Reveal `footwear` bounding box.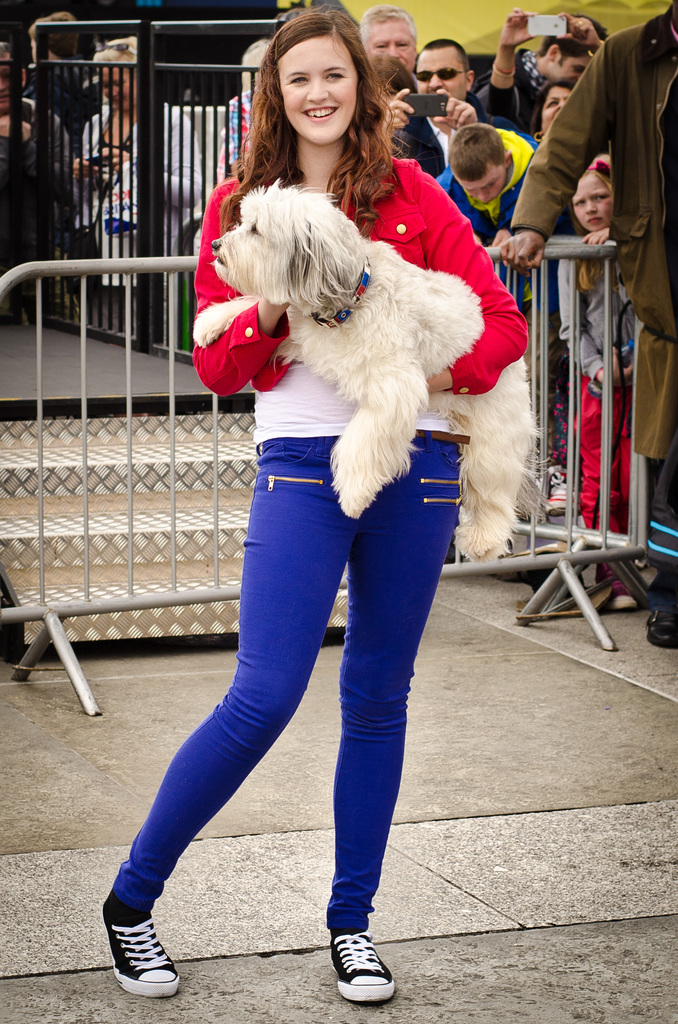
Revealed: crop(330, 931, 394, 1001).
